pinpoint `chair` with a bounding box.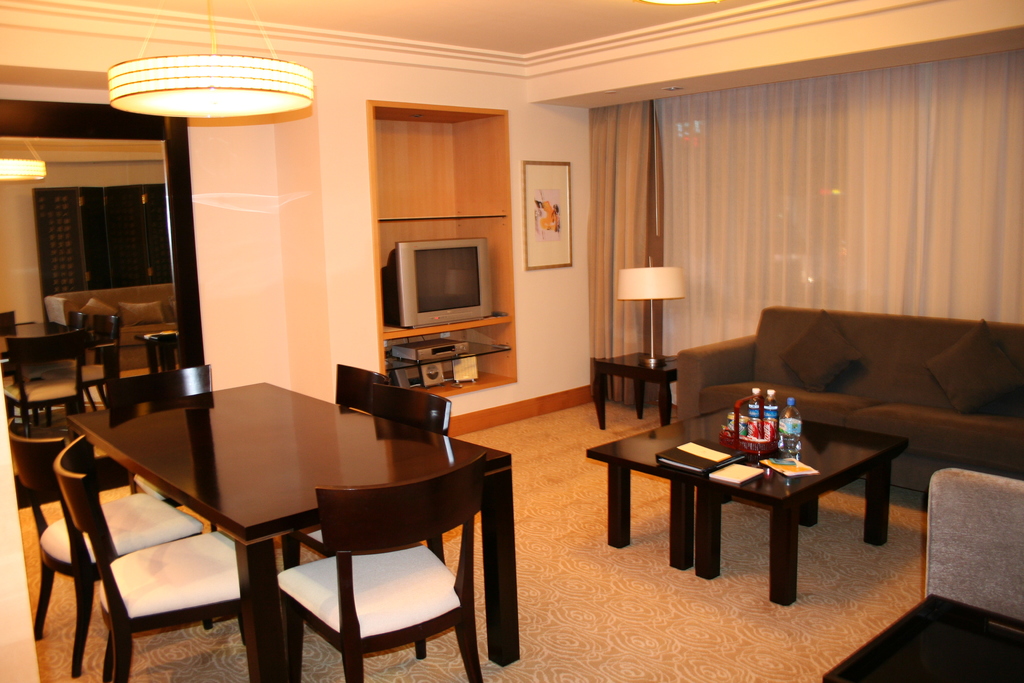
BBox(0, 327, 84, 441).
